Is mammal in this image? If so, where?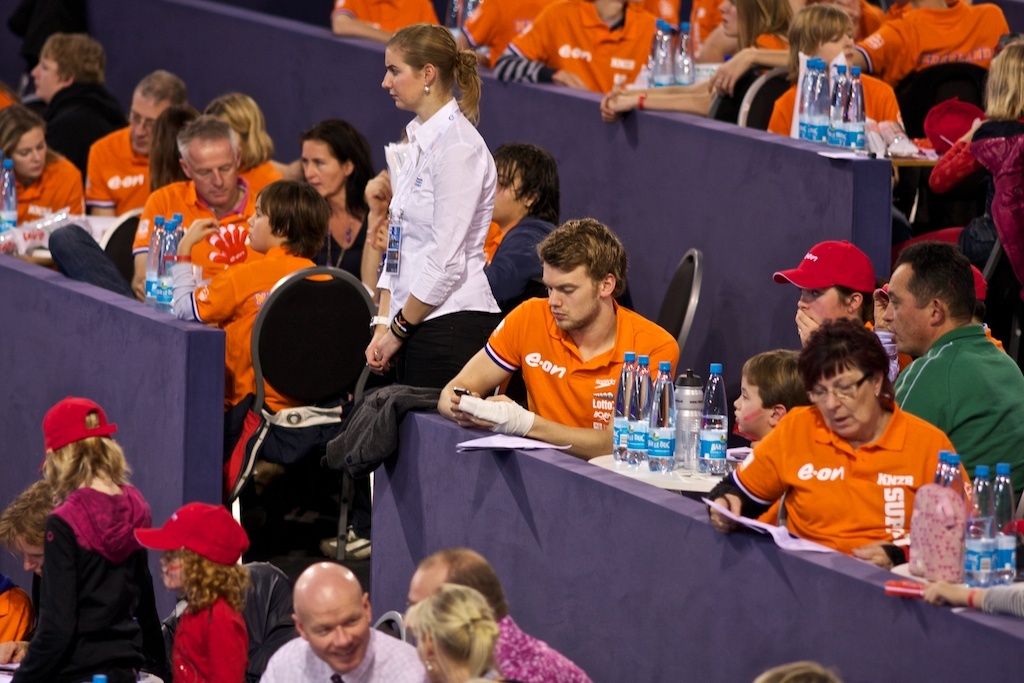
Yes, at x1=0, y1=574, x2=26, y2=677.
